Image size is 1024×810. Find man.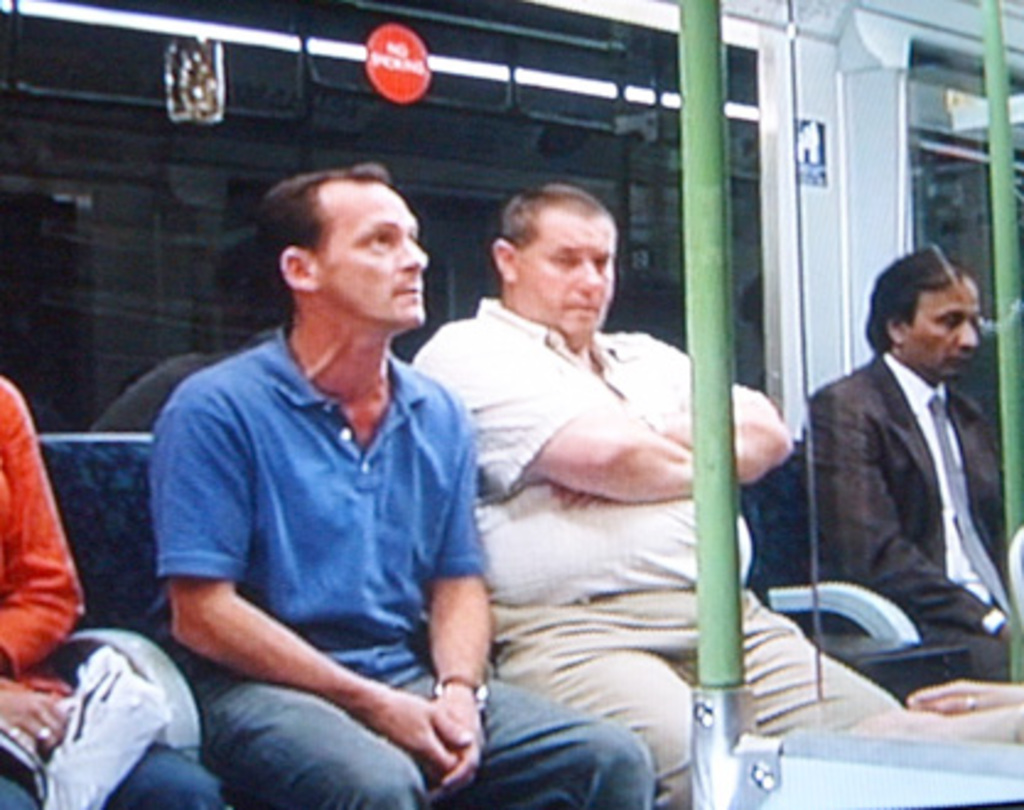
x1=408 y1=179 x2=909 y2=808.
